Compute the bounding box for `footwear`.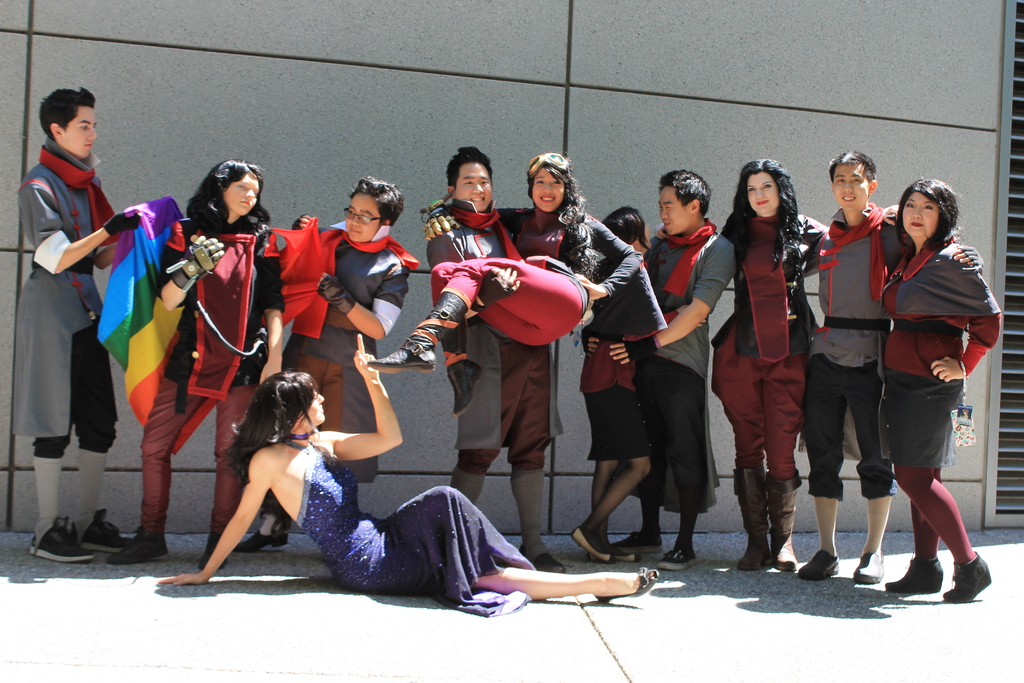
(x1=766, y1=470, x2=803, y2=572).
